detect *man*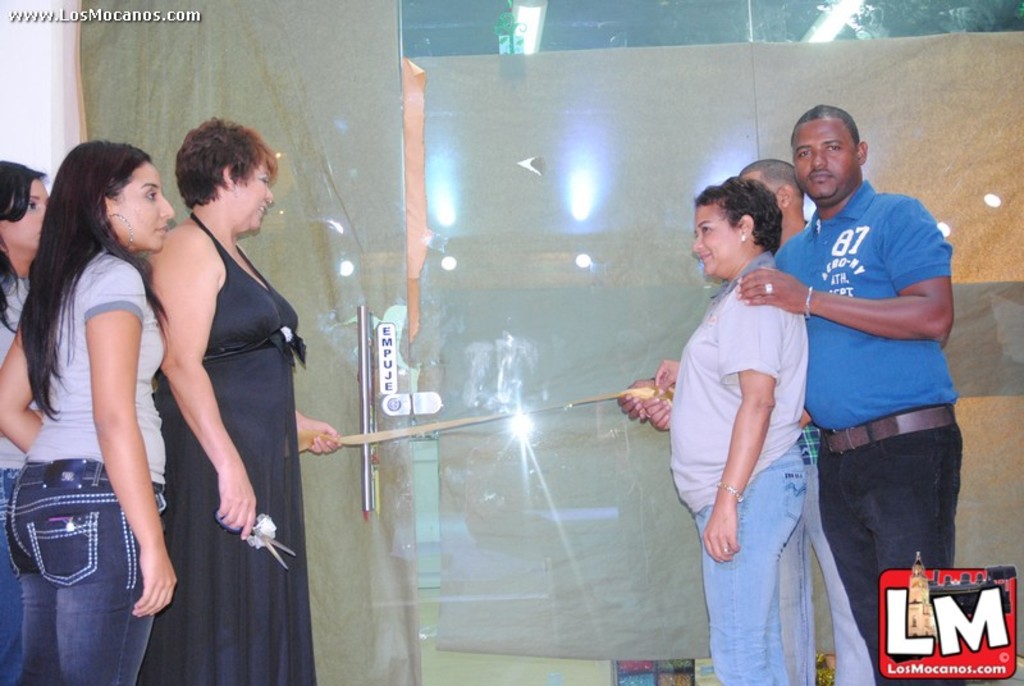
(x1=735, y1=161, x2=873, y2=685)
